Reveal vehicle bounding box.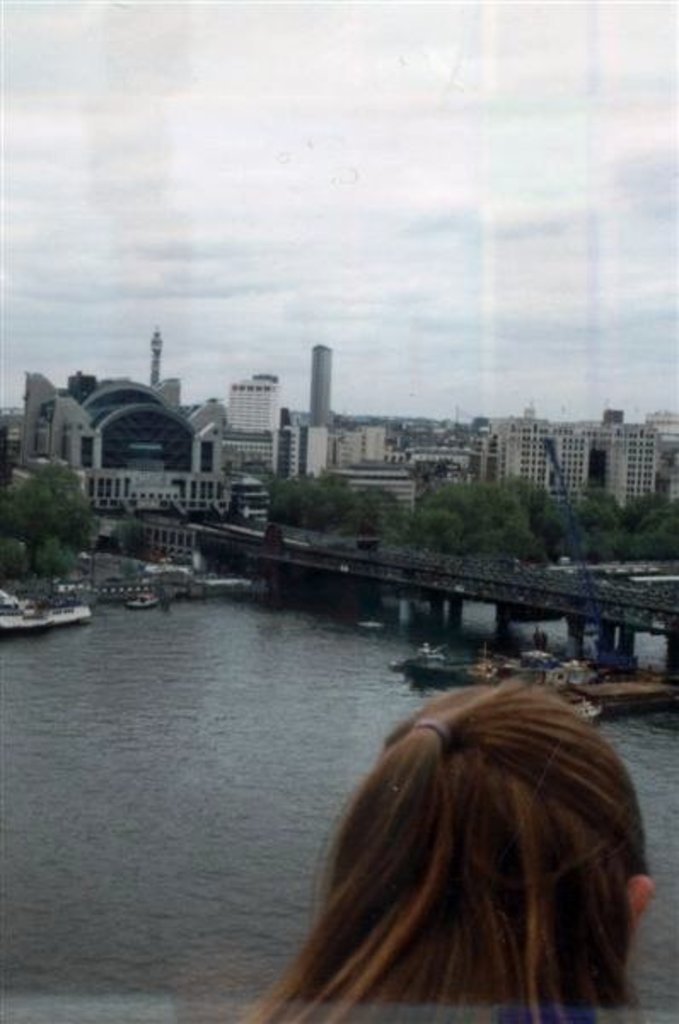
Revealed: BBox(2, 602, 90, 633).
